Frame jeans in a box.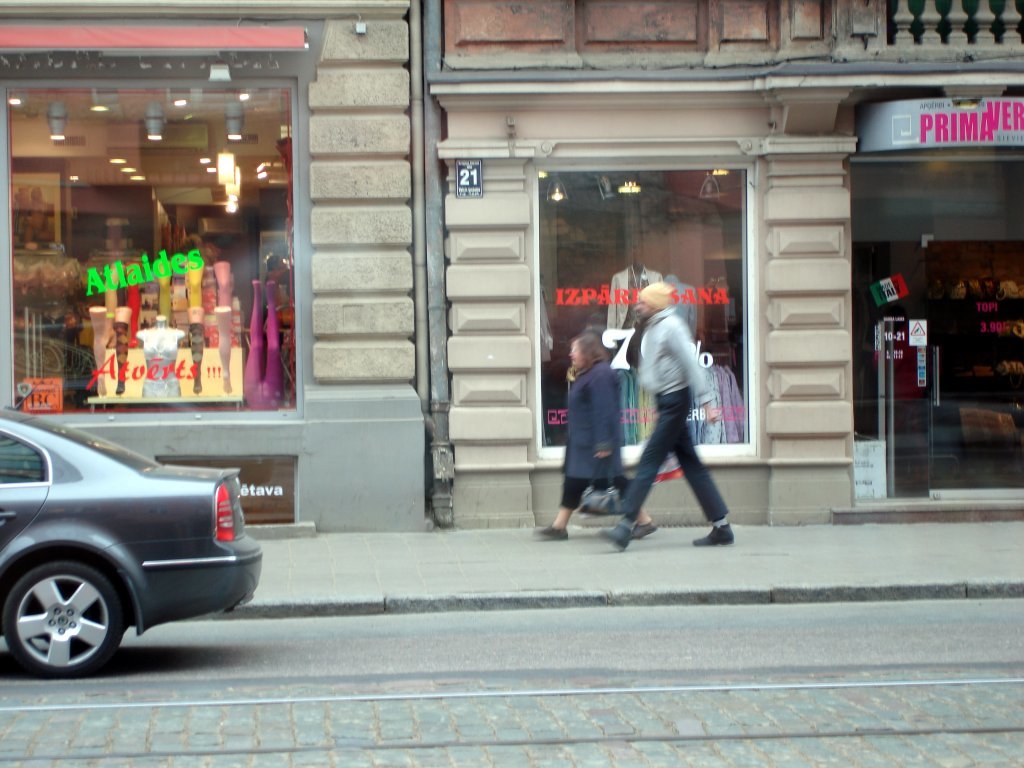
rect(542, 470, 632, 505).
